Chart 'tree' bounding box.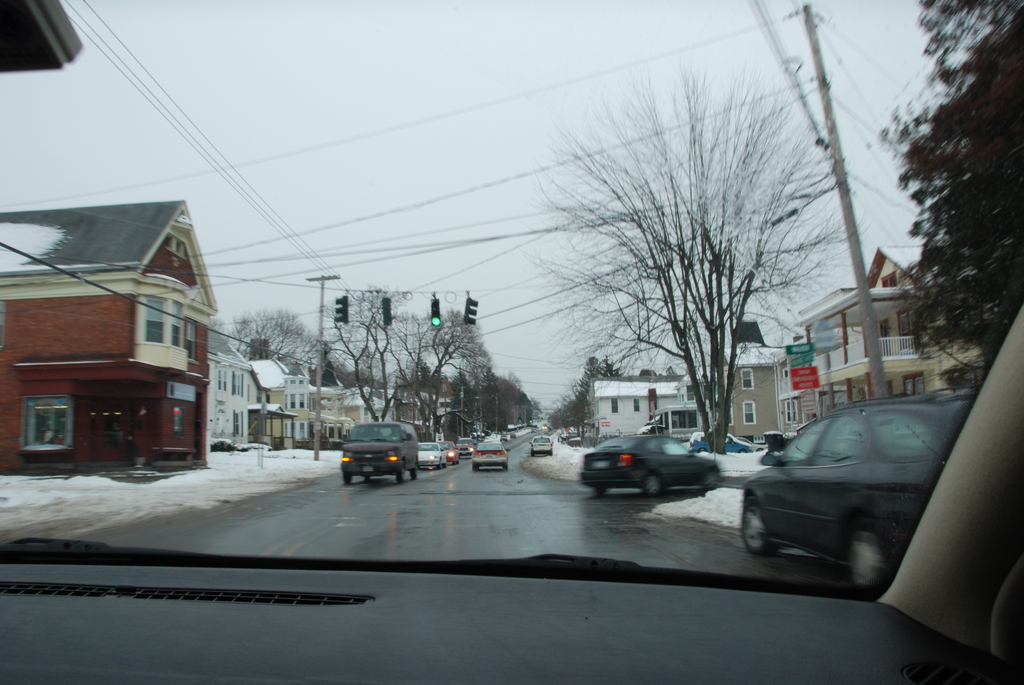
Charted: locate(218, 311, 330, 443).
